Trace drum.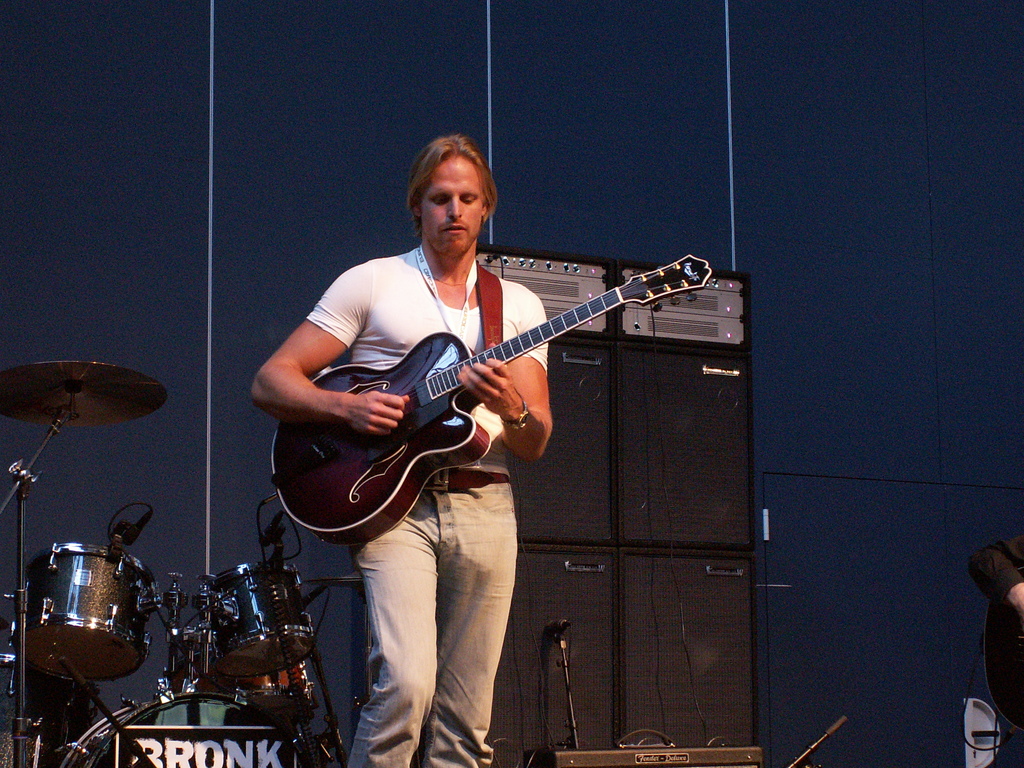
Traced to (170, 626, 330, 720).
